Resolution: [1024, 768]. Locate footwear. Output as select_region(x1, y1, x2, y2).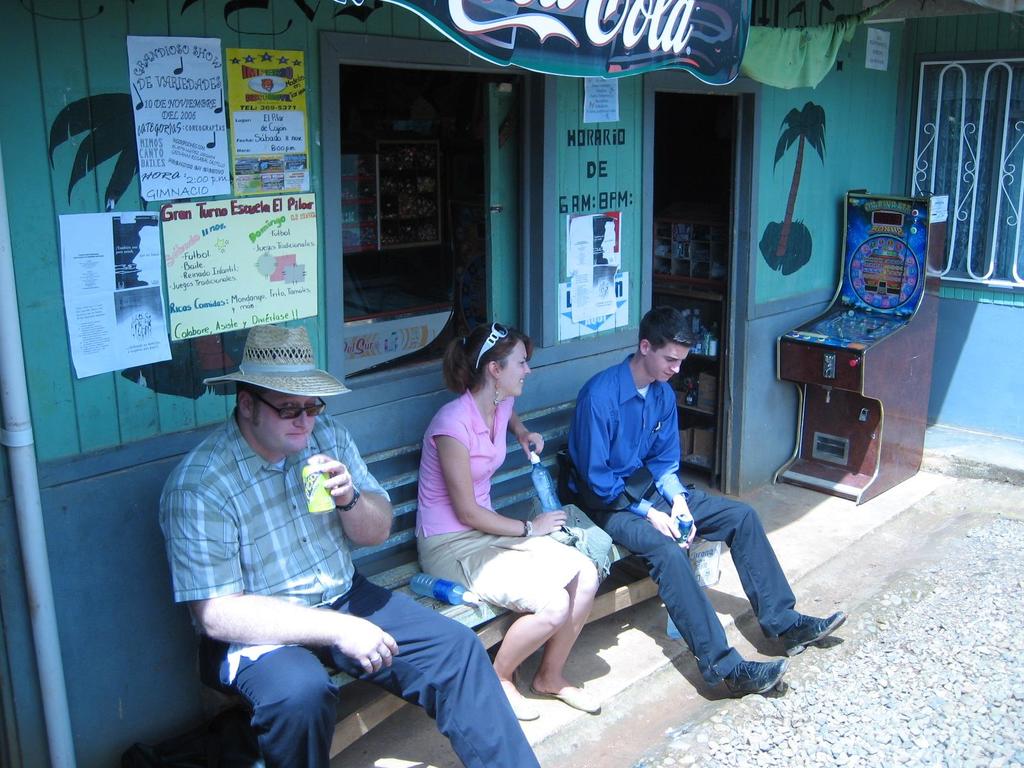
select_region(499, 684, 536, 721).
